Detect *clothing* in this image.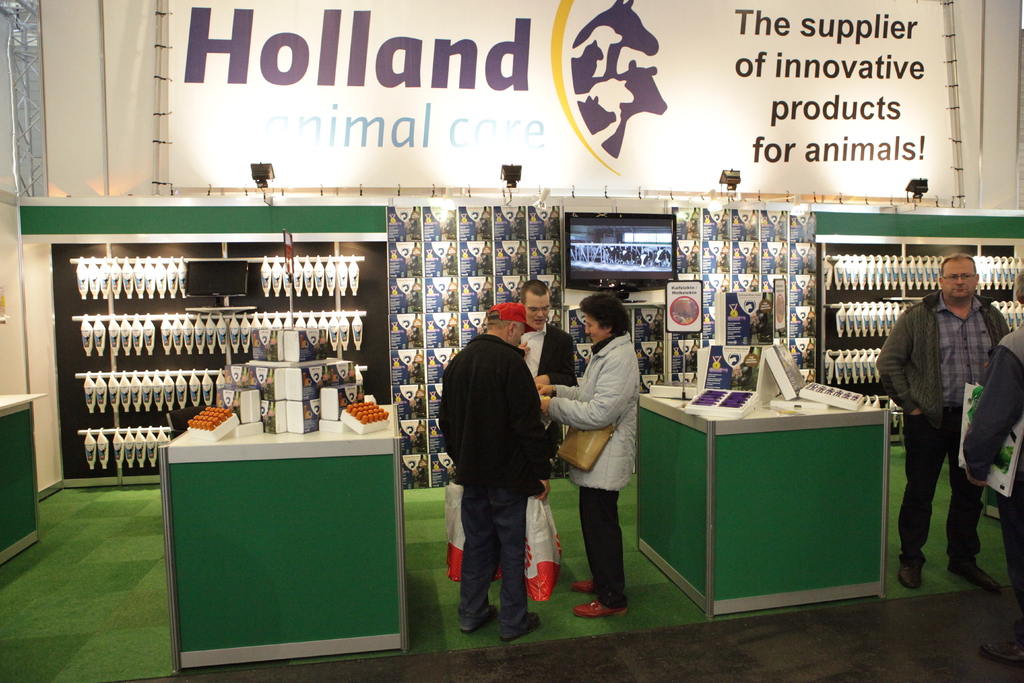
Detection: <box>518,324,573,407</box>.
